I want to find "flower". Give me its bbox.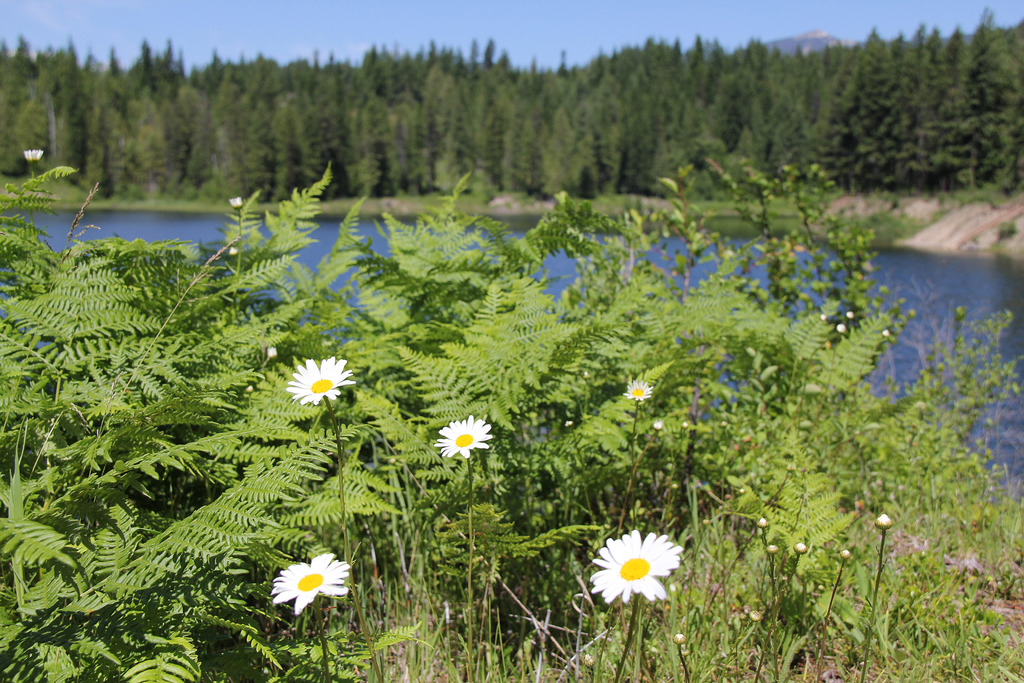
844/313/858/320.
